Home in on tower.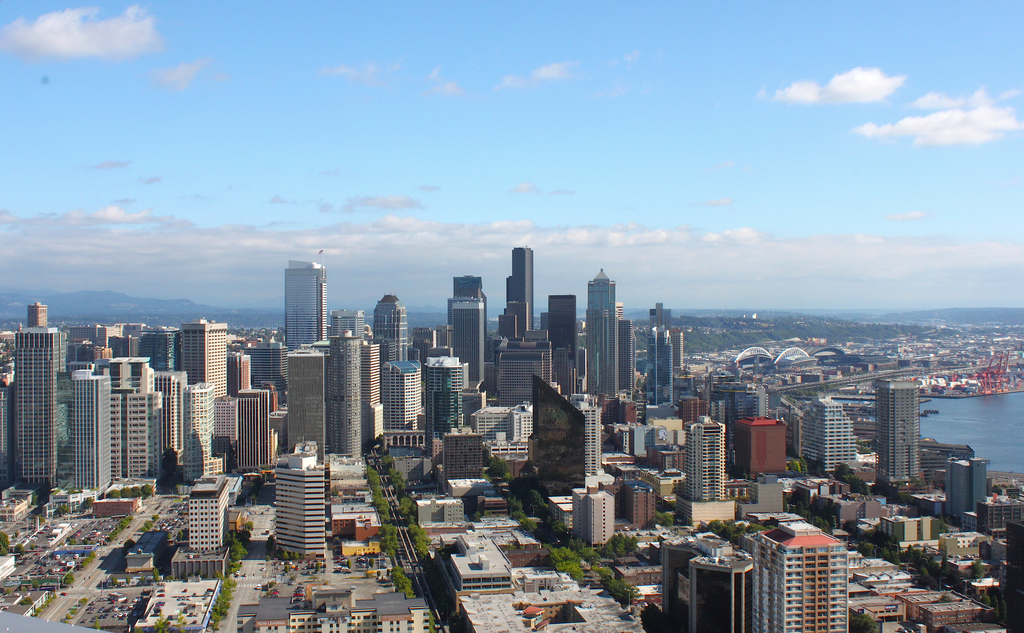
Homed in at bbox(386, 356, 417, 432).
